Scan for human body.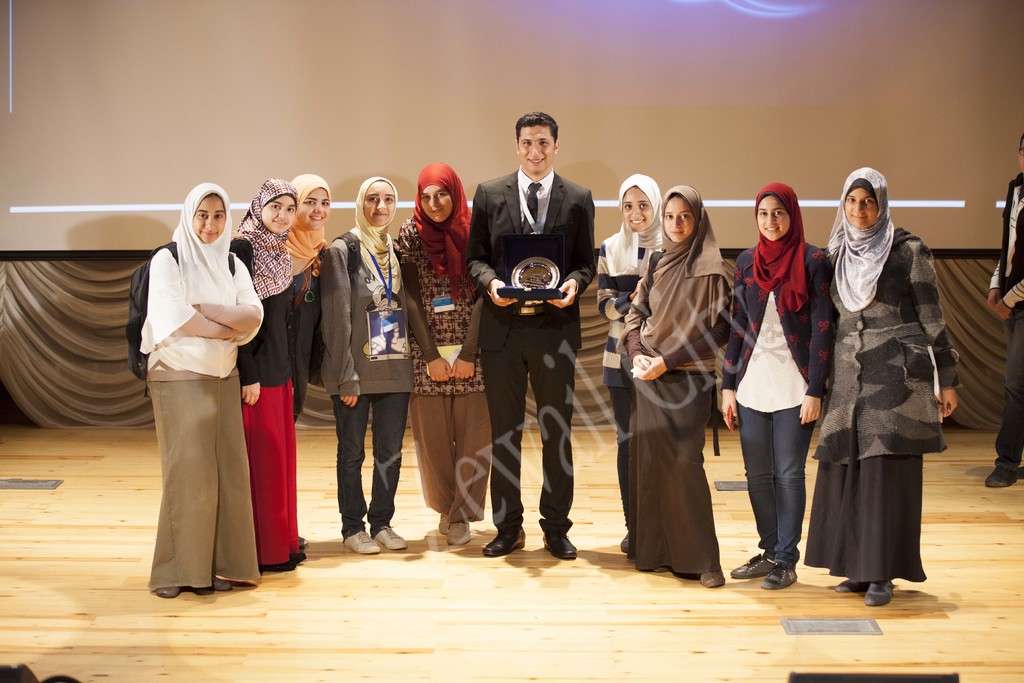
Scan result: 467, 169, 592, 557.
